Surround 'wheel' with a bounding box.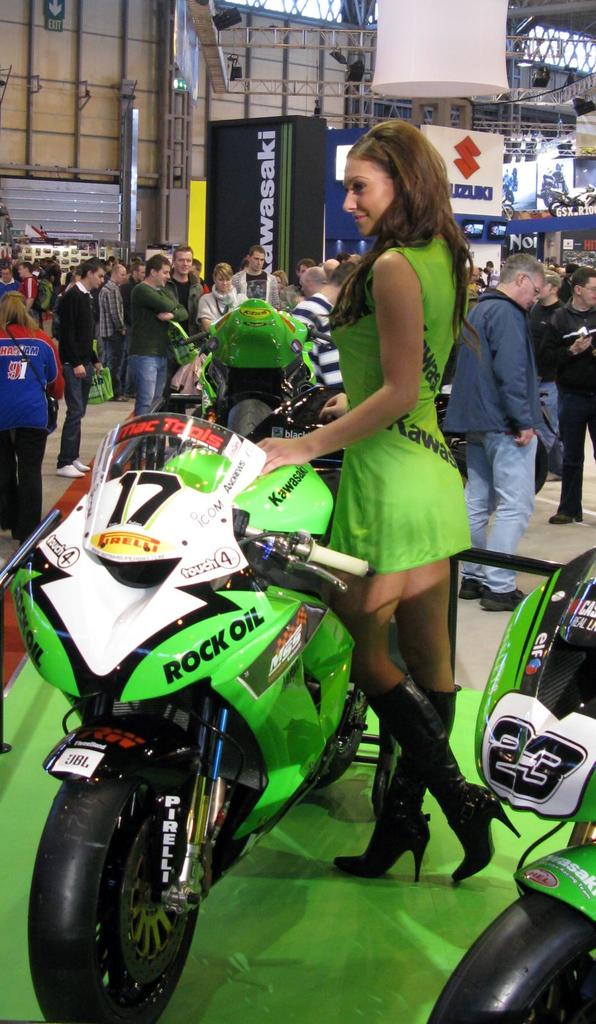
bbox=(313, 687, 369, 788).
